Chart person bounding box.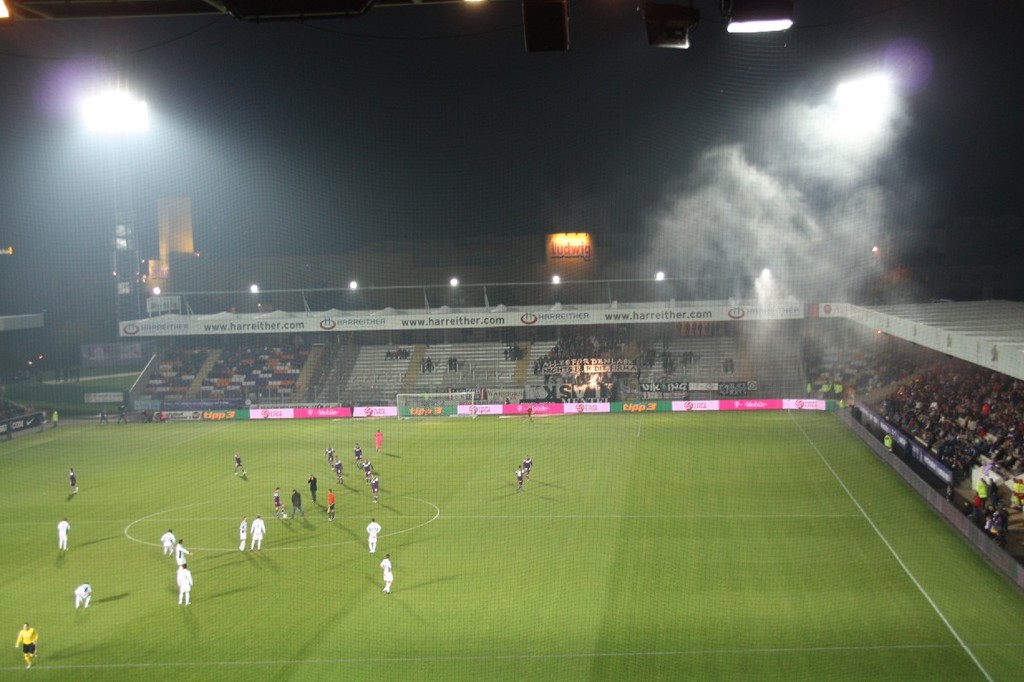
Charted: (x1=512, y1=463, x2=527, y2=492).
